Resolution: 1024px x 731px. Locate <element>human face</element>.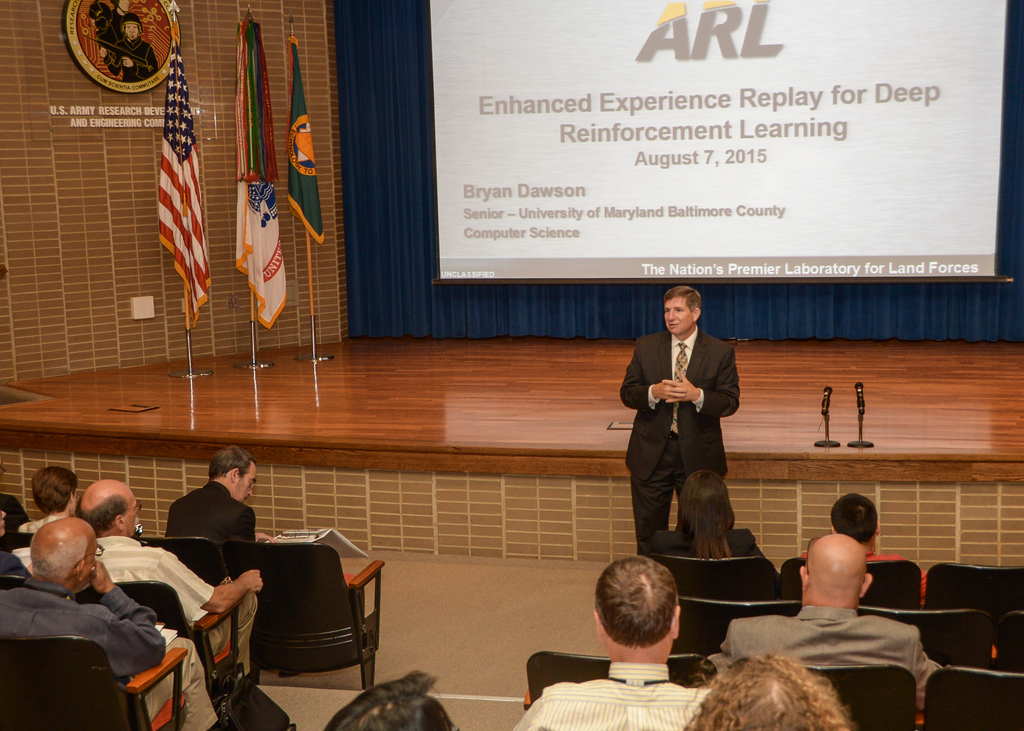
<region>125, 499, 144, 534</region>.
